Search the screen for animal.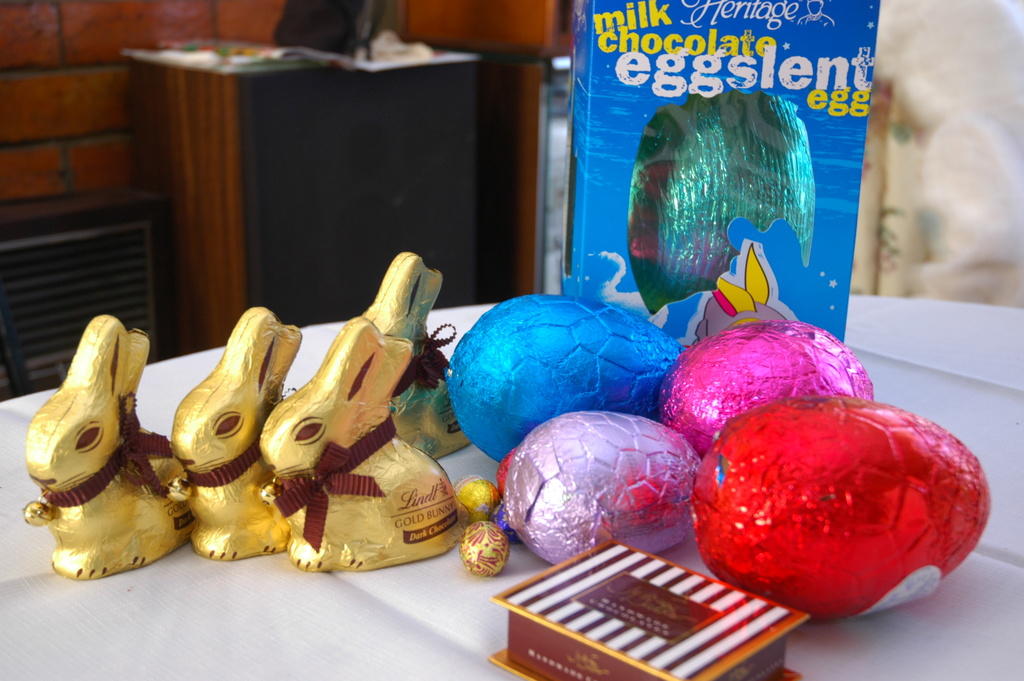
Found at 358,247,469,464.
